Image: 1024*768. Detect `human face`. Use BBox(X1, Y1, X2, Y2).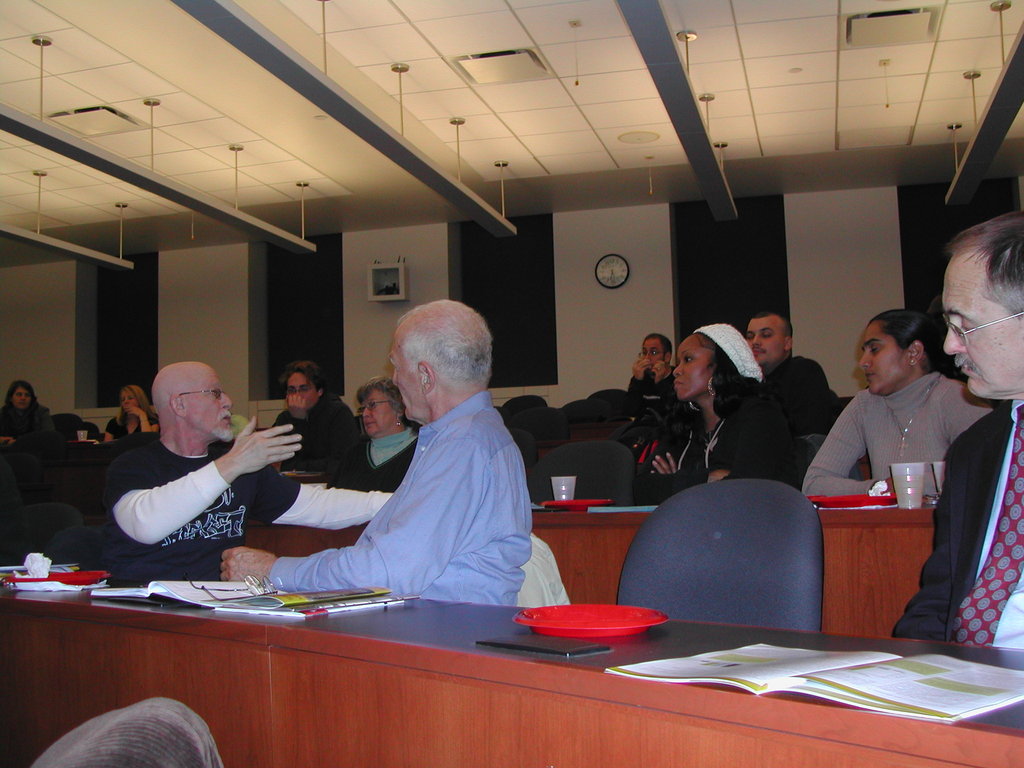
BBox(284, 369, 321, 414).
